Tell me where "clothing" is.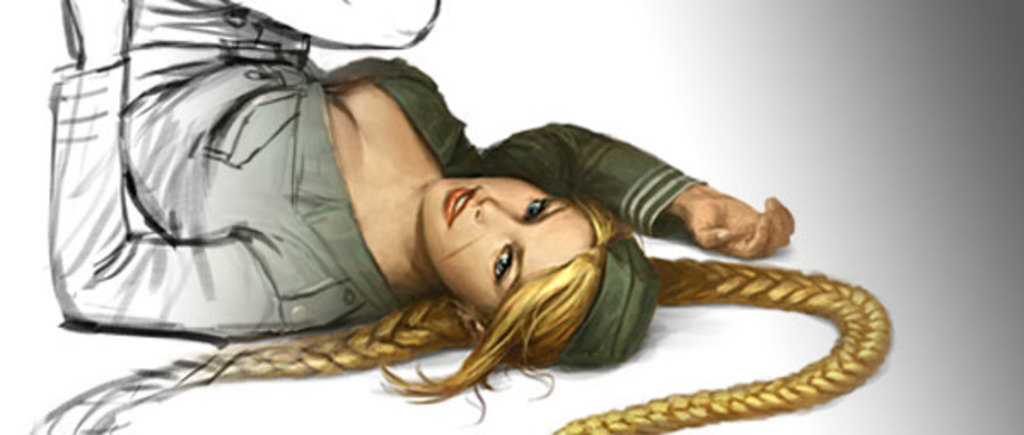
"clothing" is at [46, 0, 705, 343].
